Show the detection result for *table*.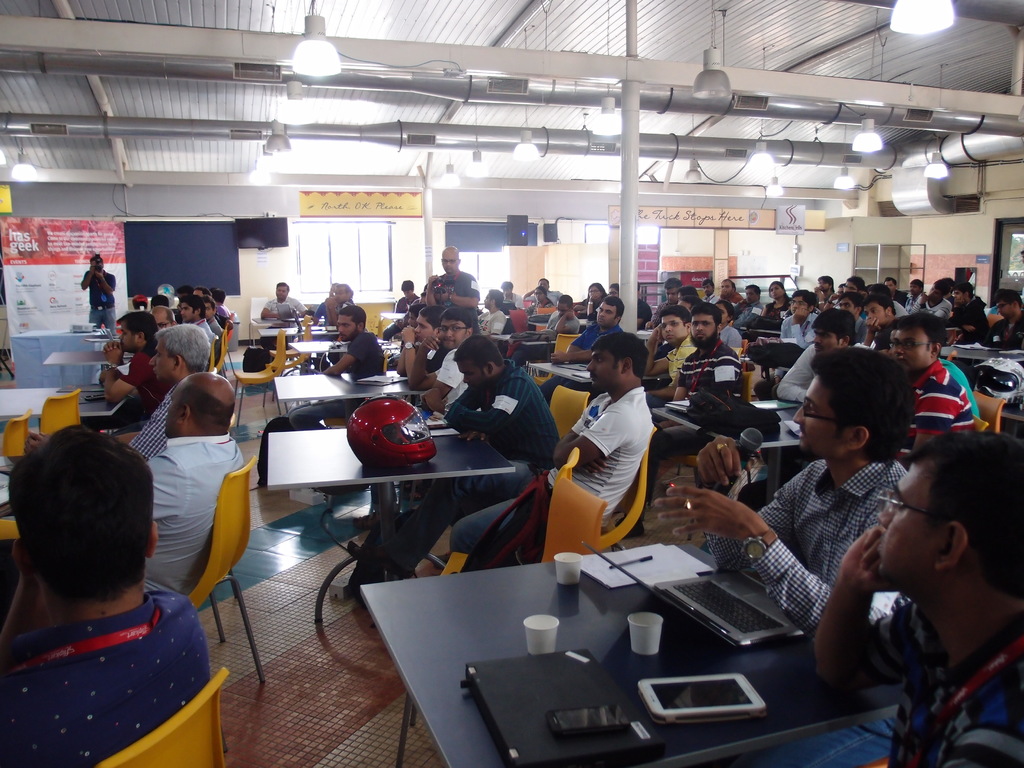
[x1=269, y1=369, x2=426, y2=399].
